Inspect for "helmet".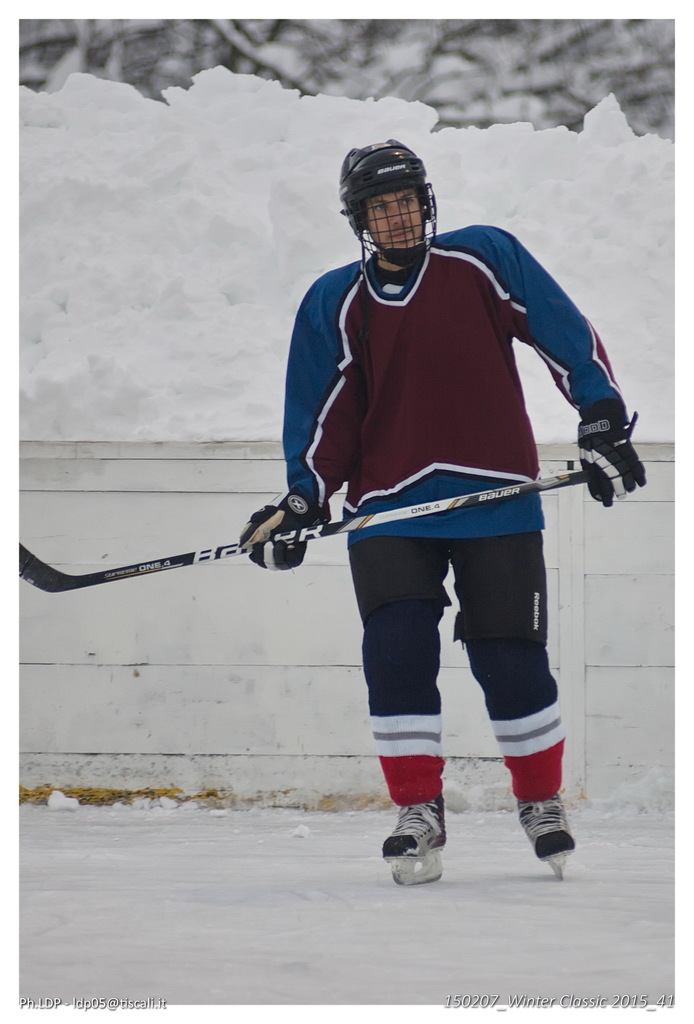
Inspection: {"x1": 342, "y1": 140, "x2": 450, "y2": 270}.
